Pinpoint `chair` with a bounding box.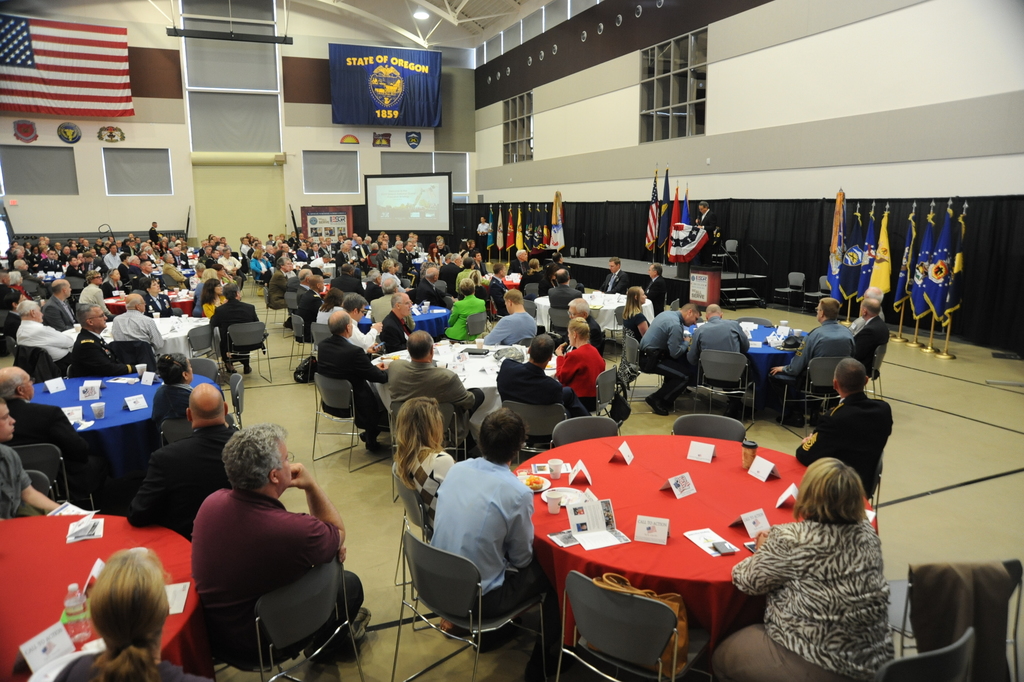
x1=26 y1=471 x2=58 y2=503.
